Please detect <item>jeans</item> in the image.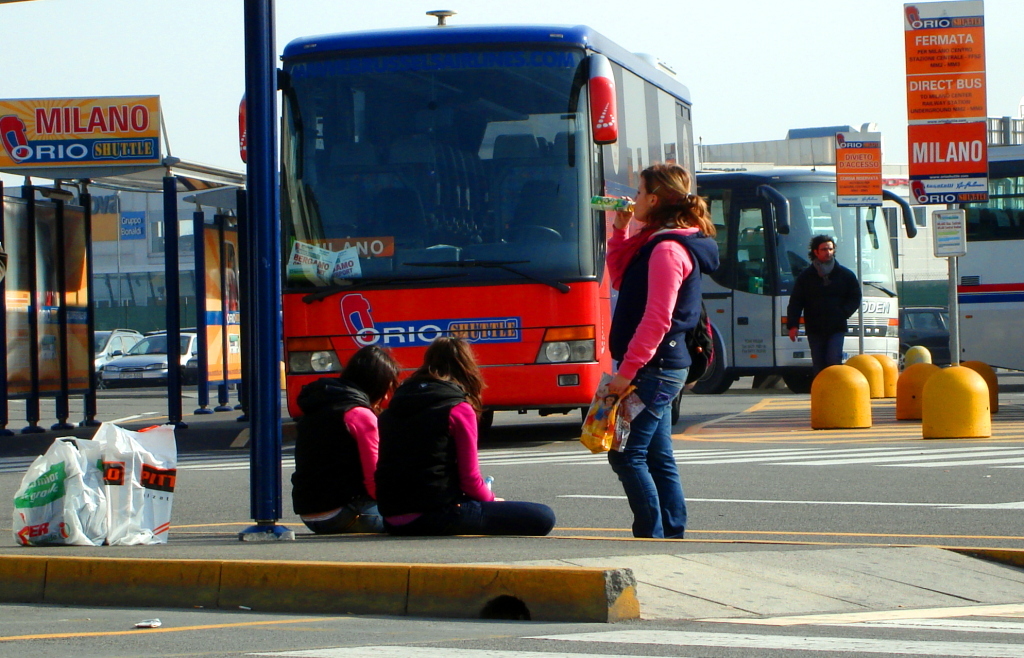
309/504/384/533.
